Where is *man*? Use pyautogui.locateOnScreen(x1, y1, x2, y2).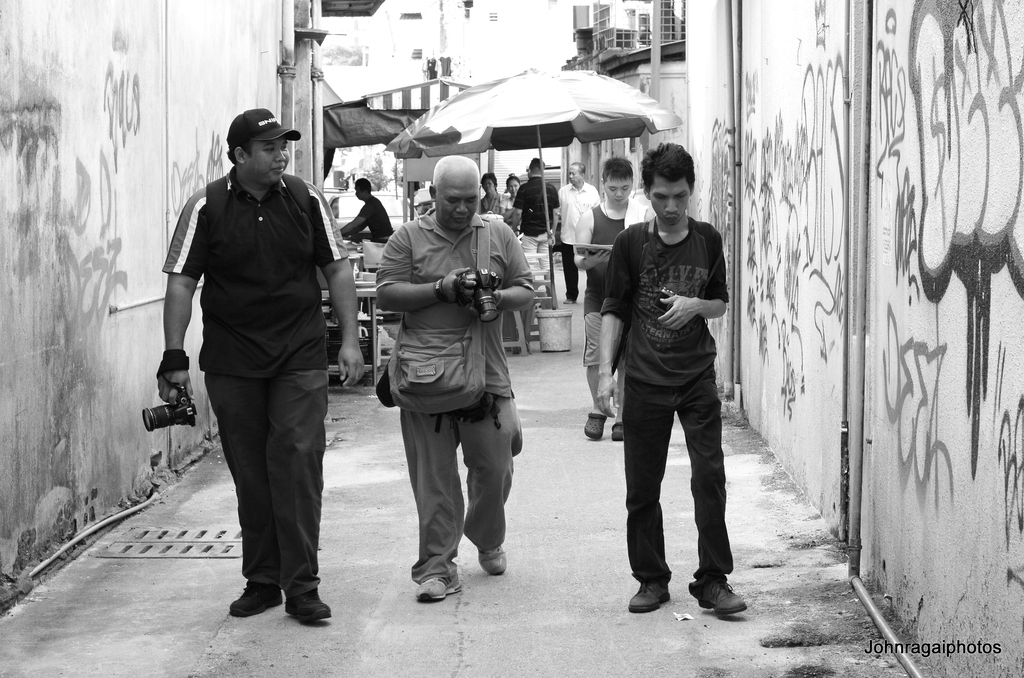
pyautogui.locateOnScreen(556, 160, 596, 304).
